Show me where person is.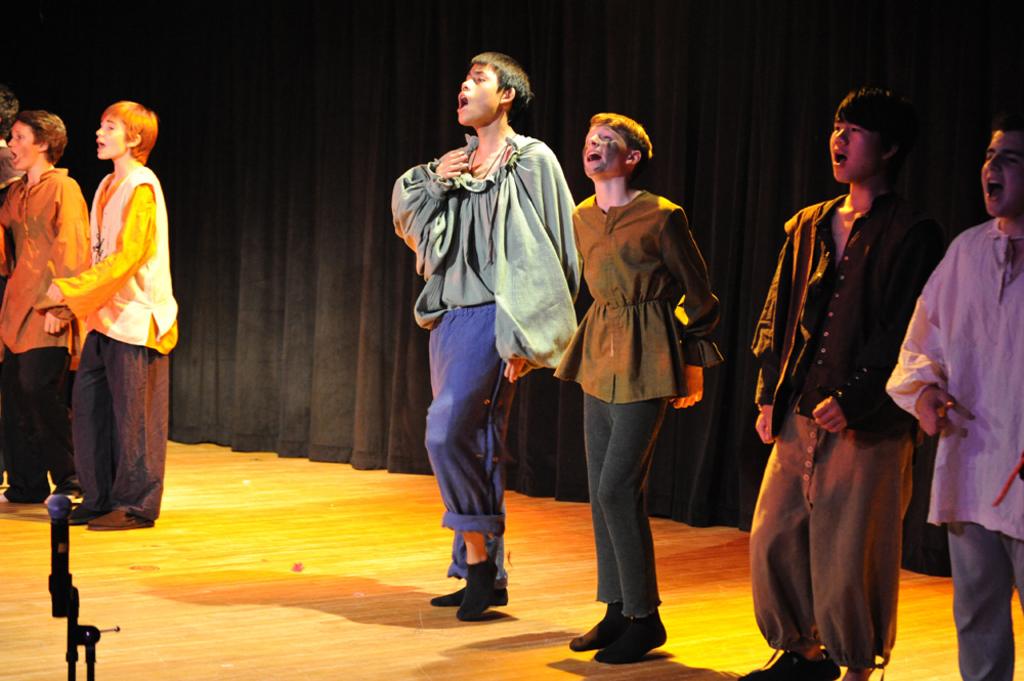
person is at x1=379, y1=46, x2=579, y2=614.
